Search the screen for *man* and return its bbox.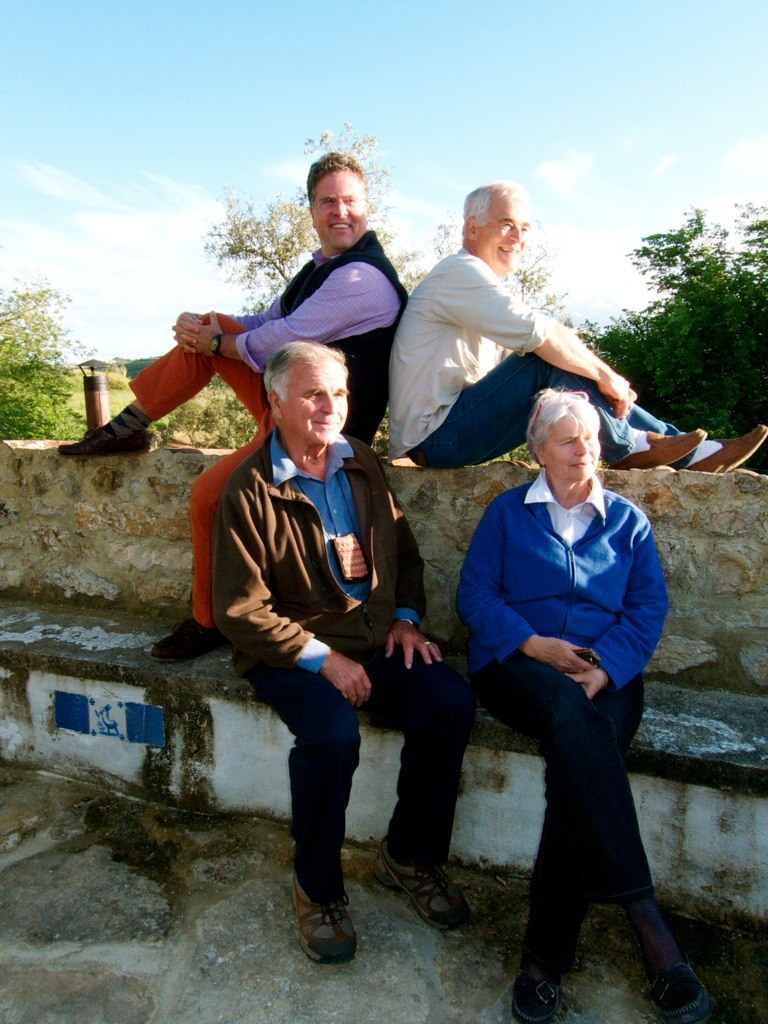
Found: 390/178/766/469.
